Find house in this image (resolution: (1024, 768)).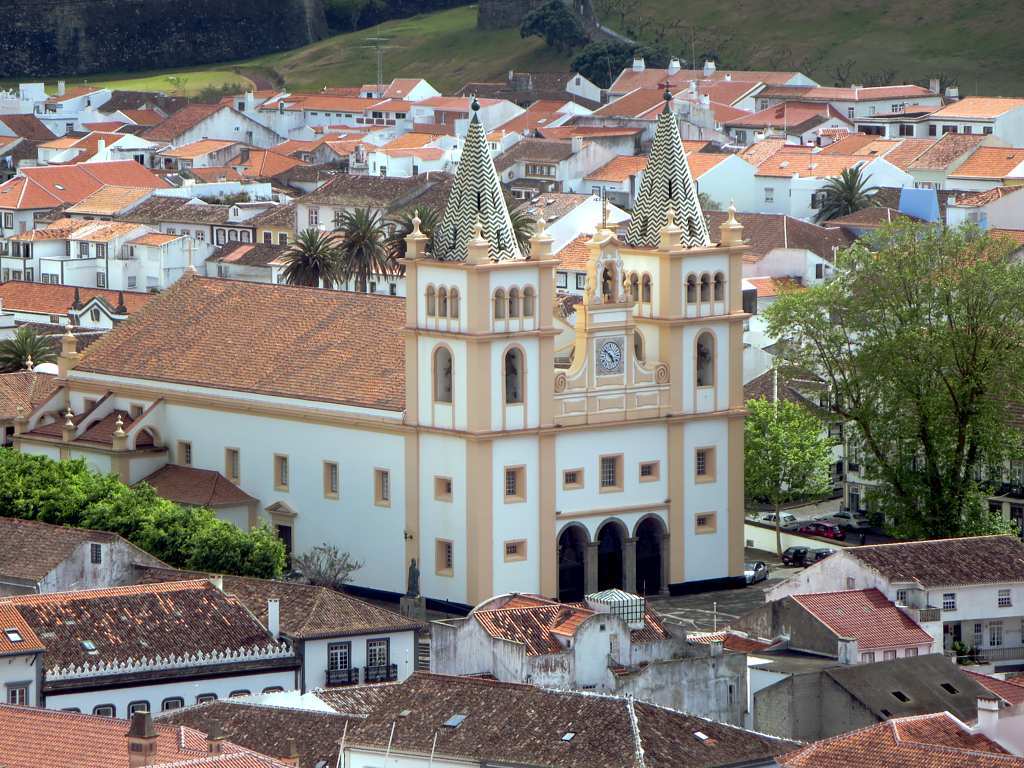
{"left": 302, "top": 142, "right": 376, "bottom": 159}.
